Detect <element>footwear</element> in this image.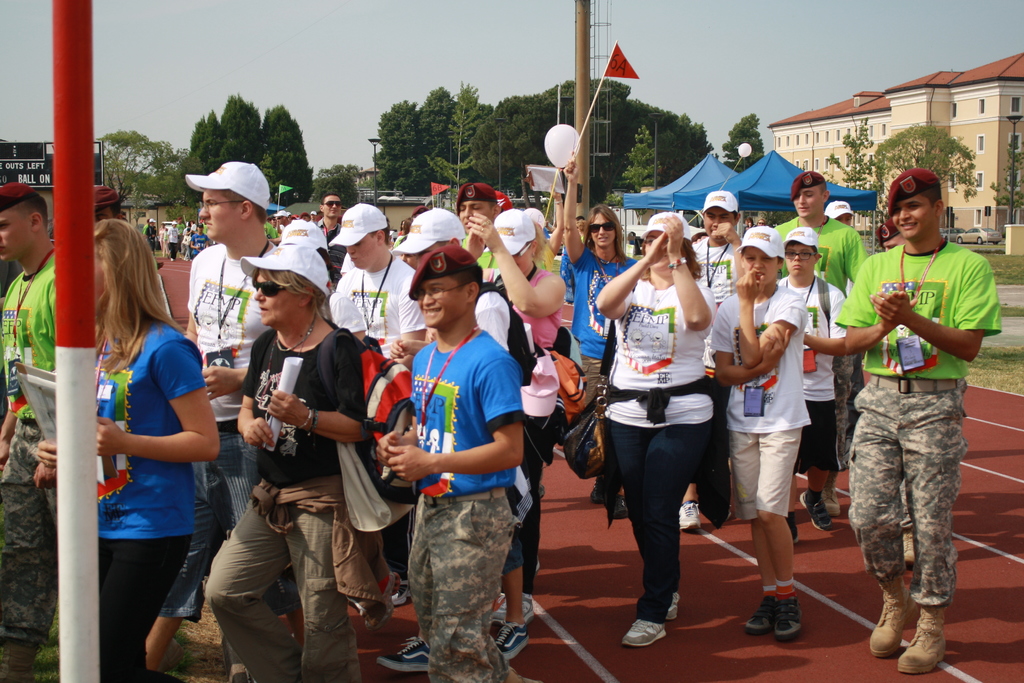
Detection: select_region(824, 489, 842, 518).
